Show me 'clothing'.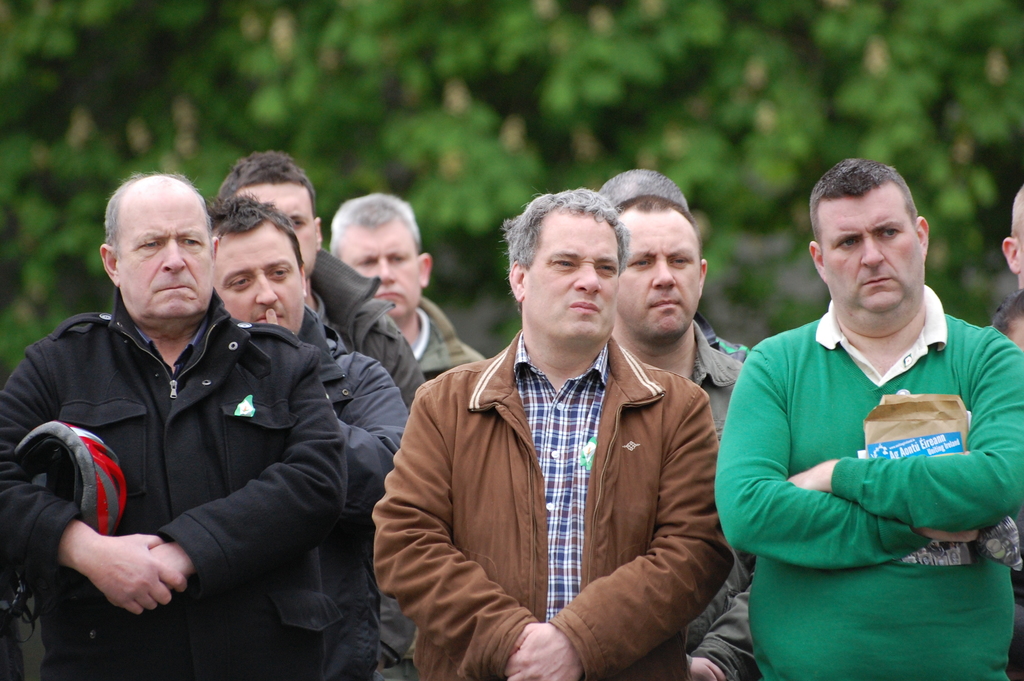
'clothing' is here: bbox=(714, 285, 1023, 680).
